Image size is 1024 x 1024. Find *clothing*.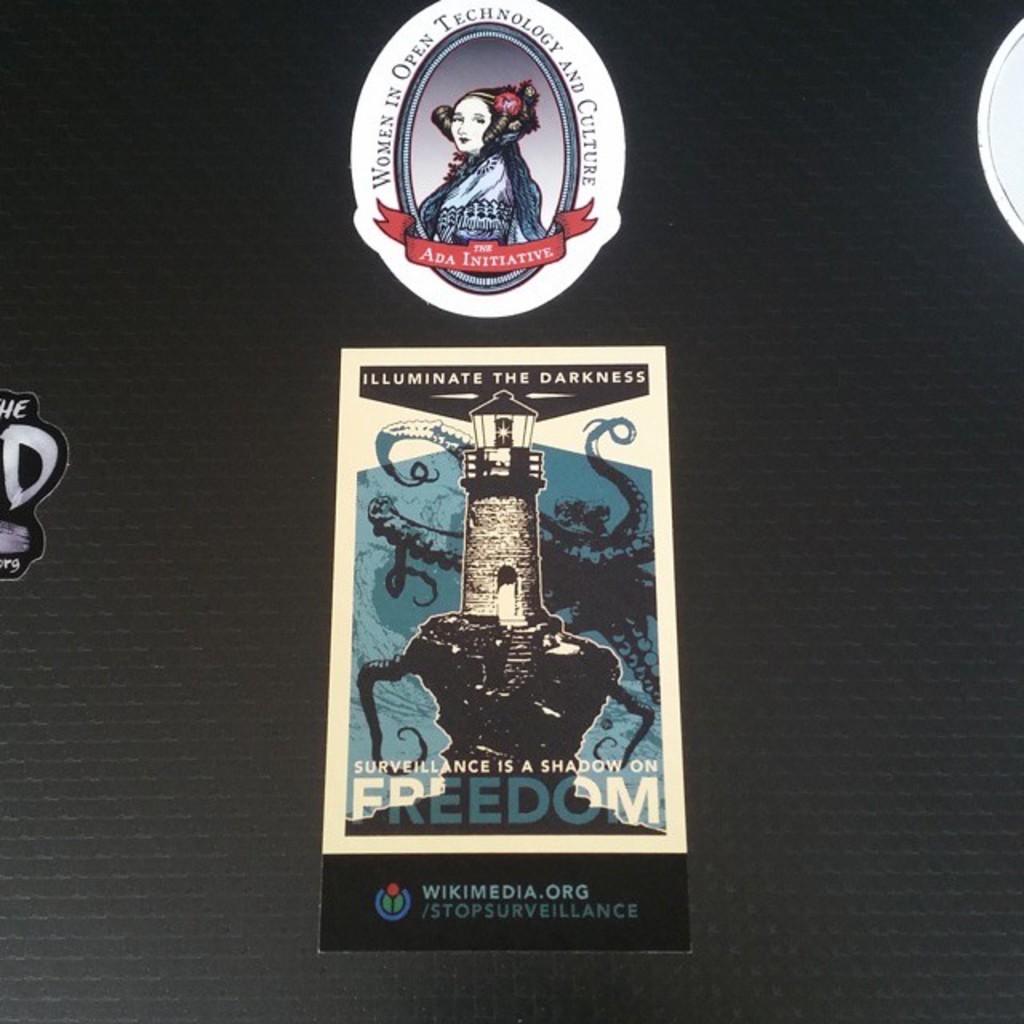
<box>424,141,542,248</box>.
